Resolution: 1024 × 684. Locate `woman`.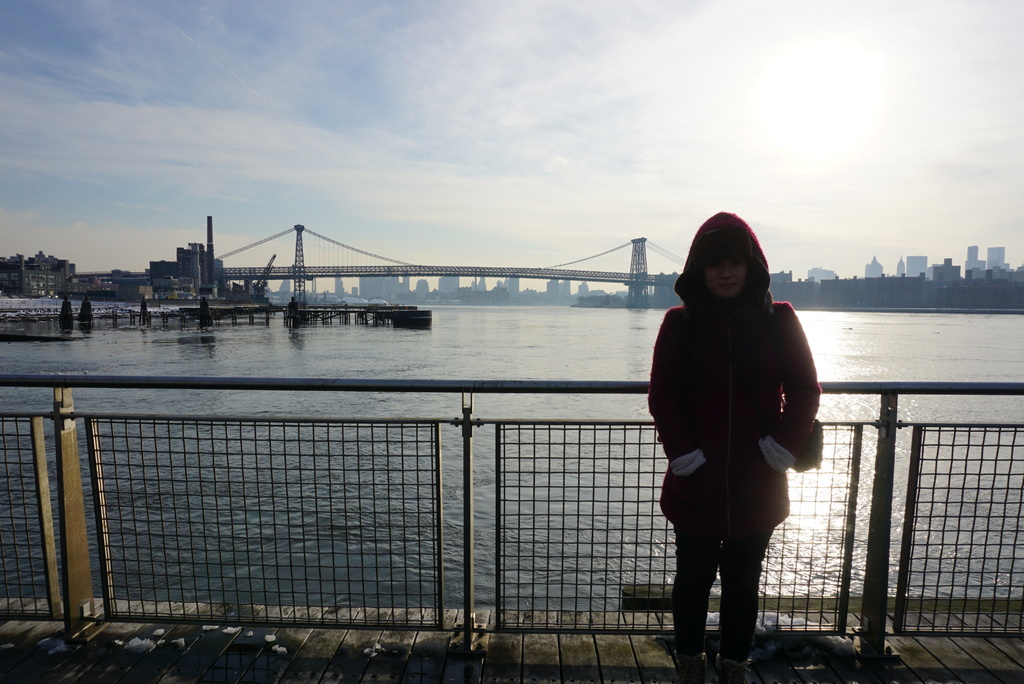
detection(641, 209, 821, 669).
